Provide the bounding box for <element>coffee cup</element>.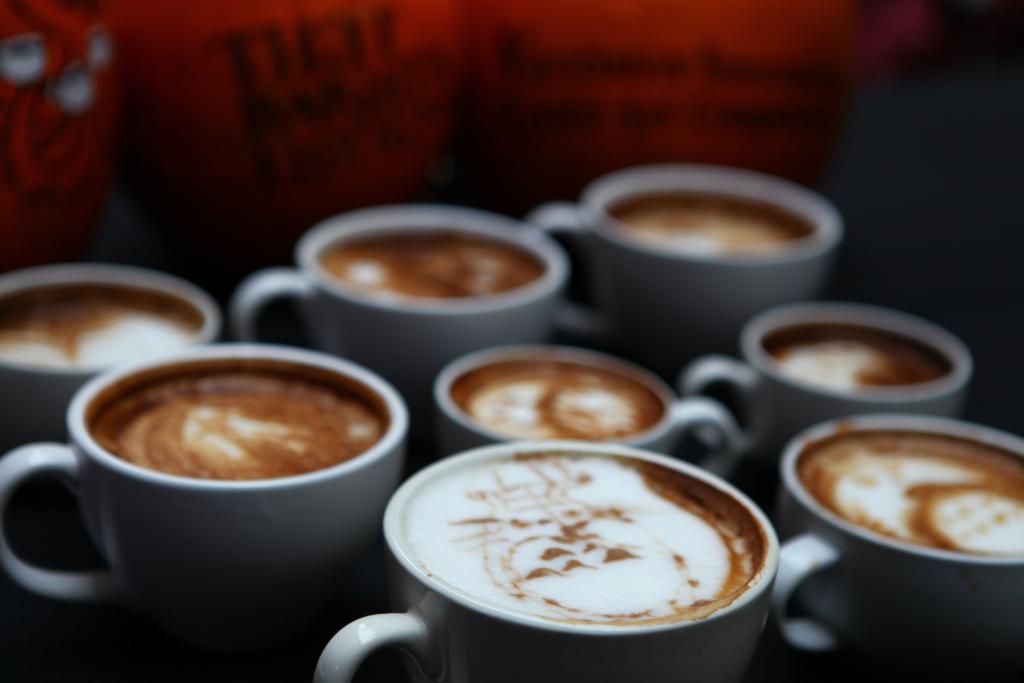
left=314, top=439, right=783, bottom=682.
